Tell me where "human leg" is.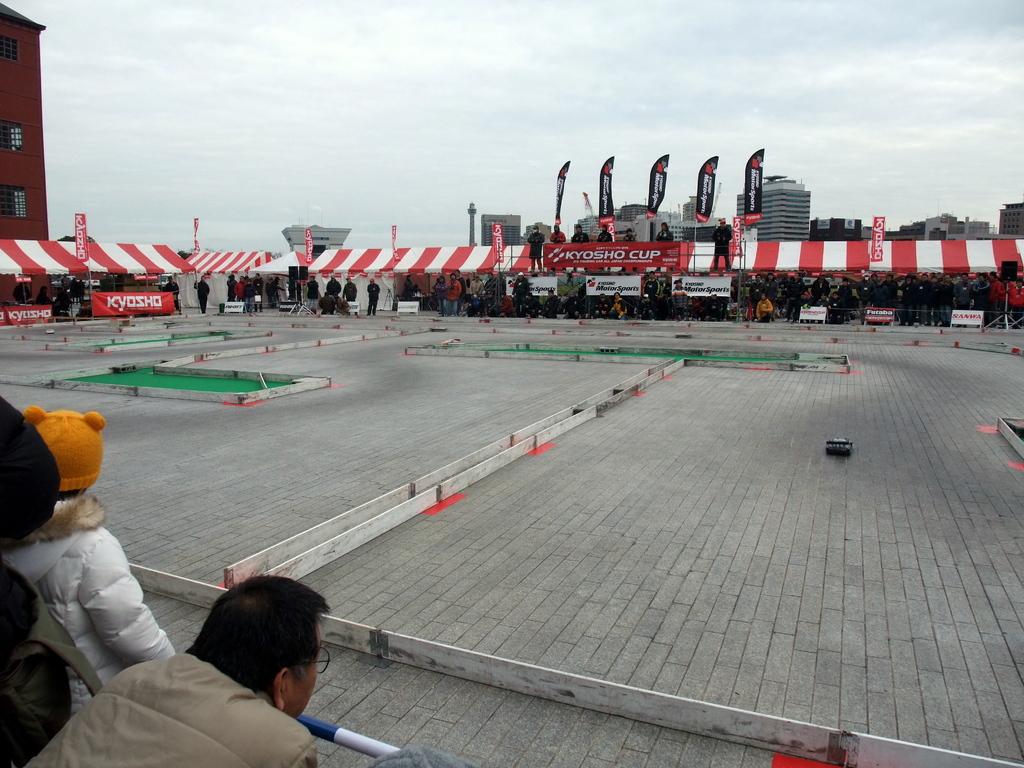
"human leg" is at [x1=365, y1=298, x2=372, y2=316].
